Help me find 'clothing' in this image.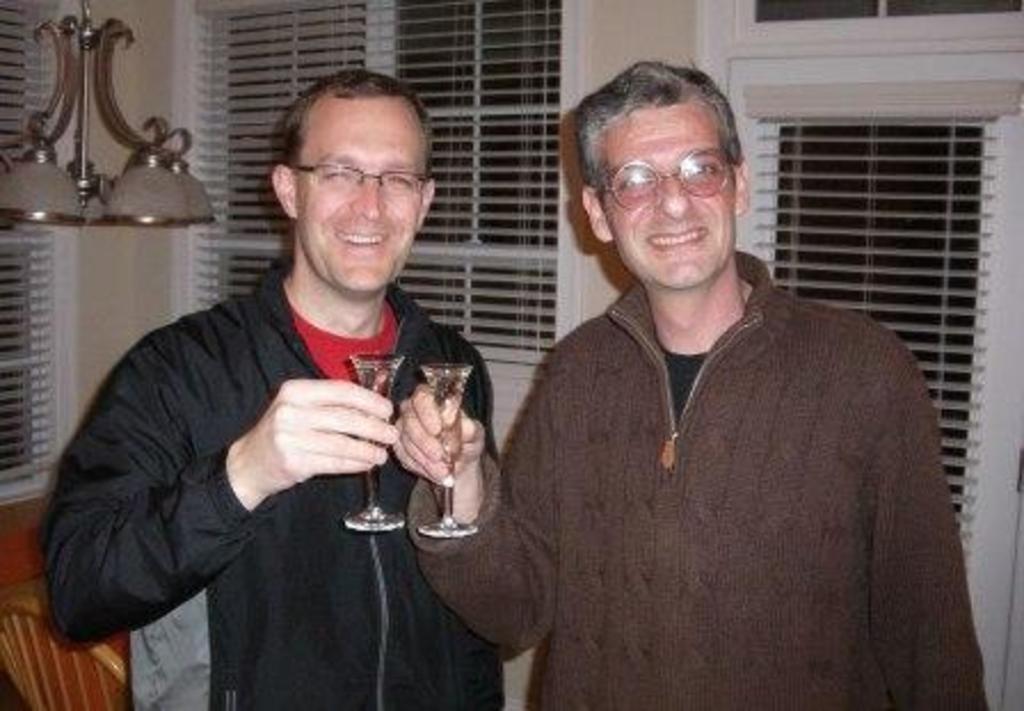
Found it: bbox(462, 222, 971, 710).
